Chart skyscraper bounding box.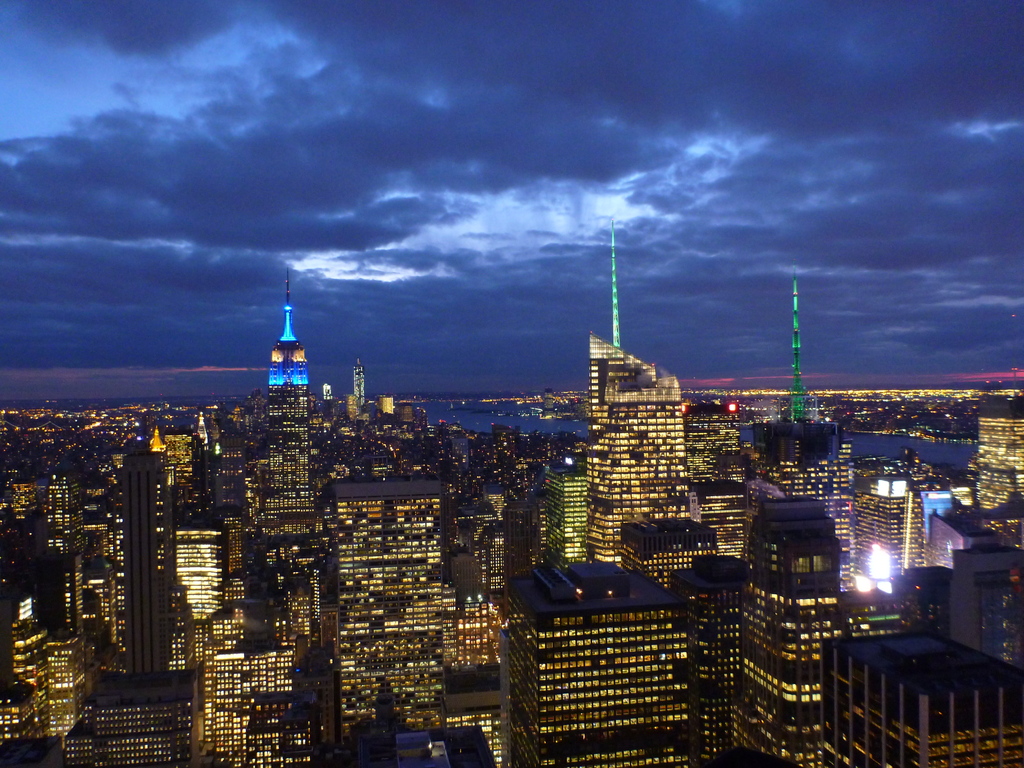
Charted: {"x1": 323, "y1": 472, "x2": 450, "y2": 736}.
